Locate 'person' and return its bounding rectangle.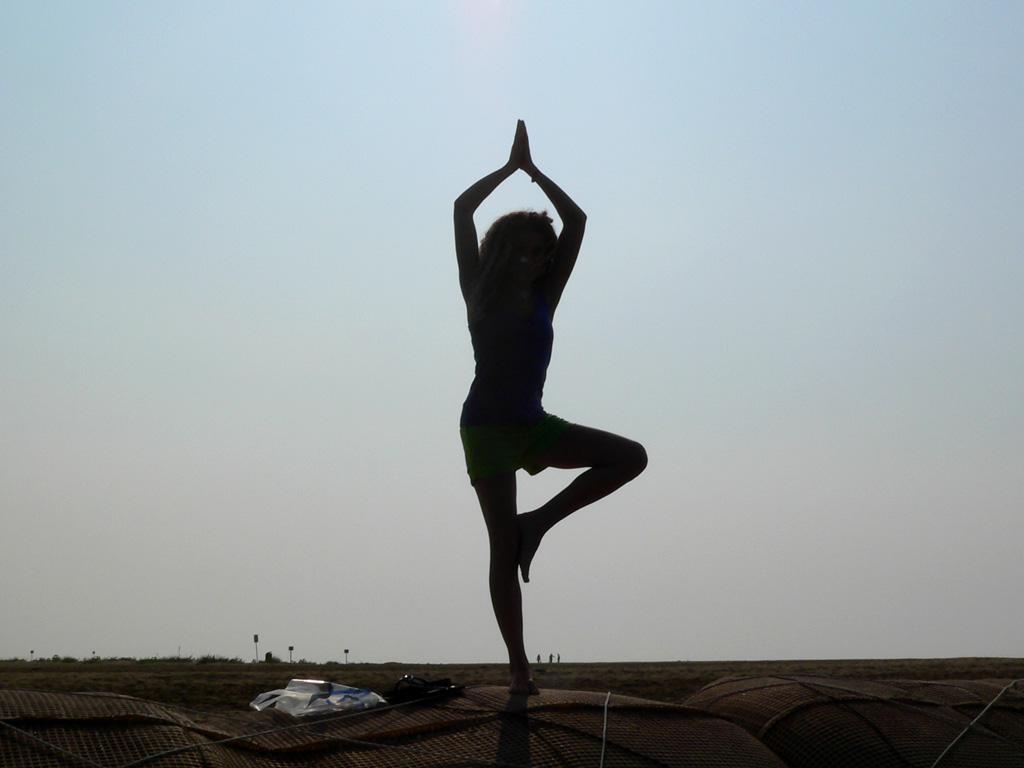
{"left": 424, "top": 112, "right": 655, "bottom": 726}.
